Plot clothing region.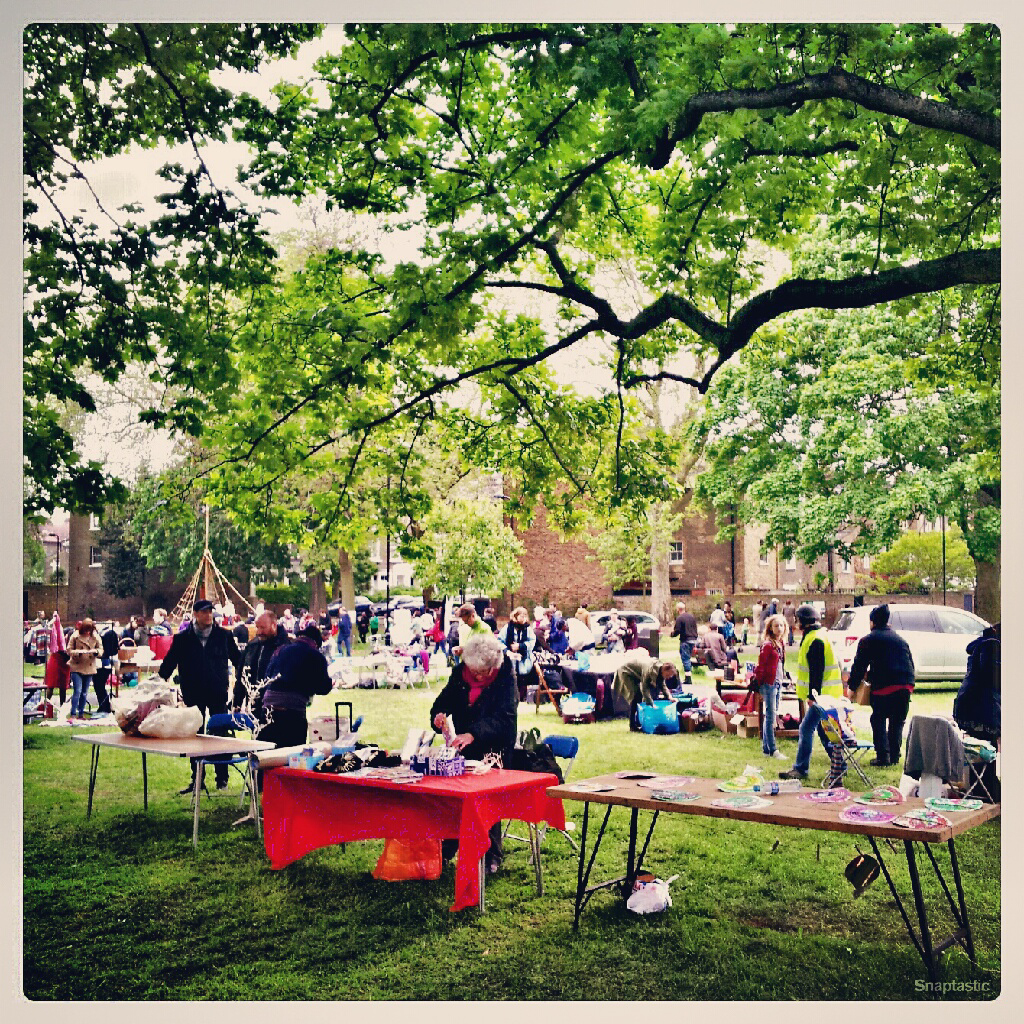
Plotted at x1=18 y1=616 x2=47 y2=650.
